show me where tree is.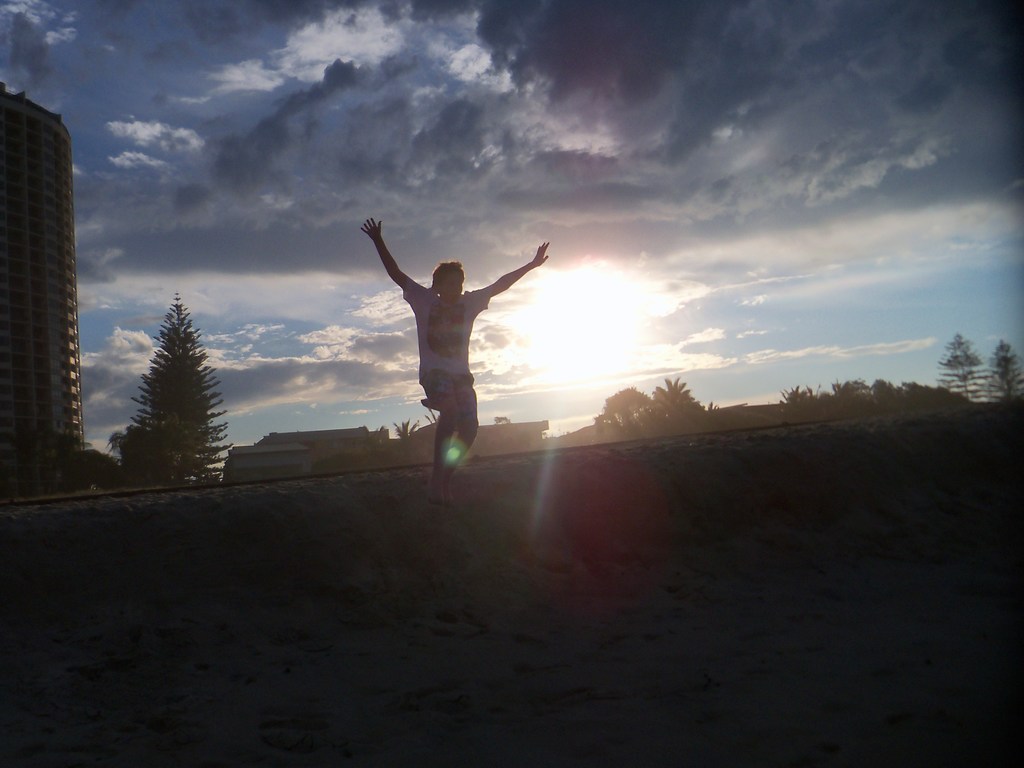
tree is at locate(986, 340, 1023, 403).
